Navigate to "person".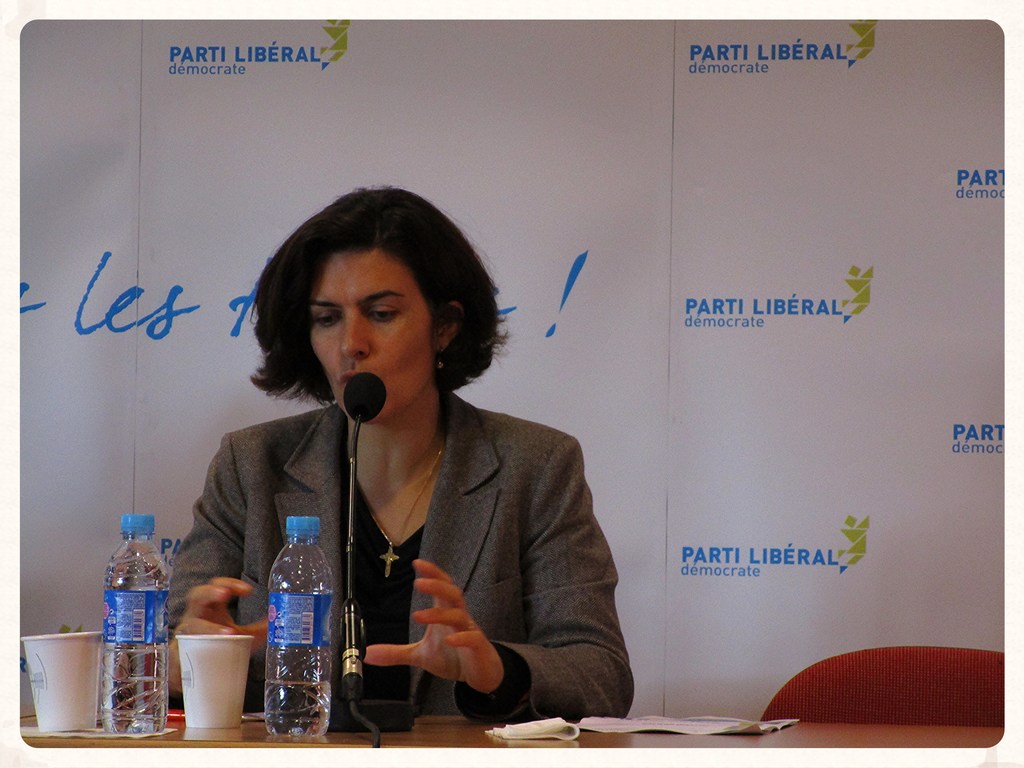
Navigation target: 174,178,636,733.
